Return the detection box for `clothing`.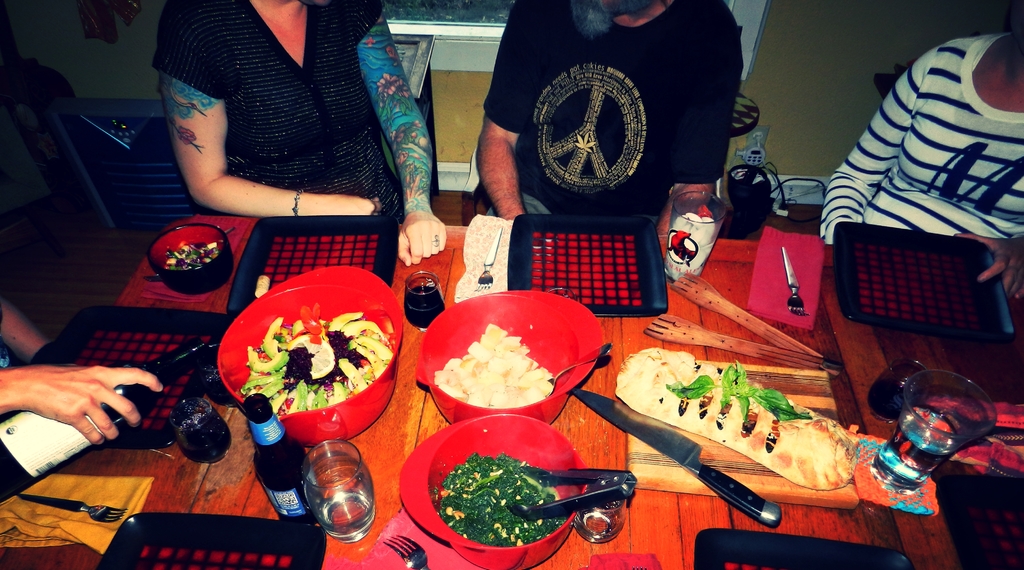
detection(817, 33, 1022, 244).
